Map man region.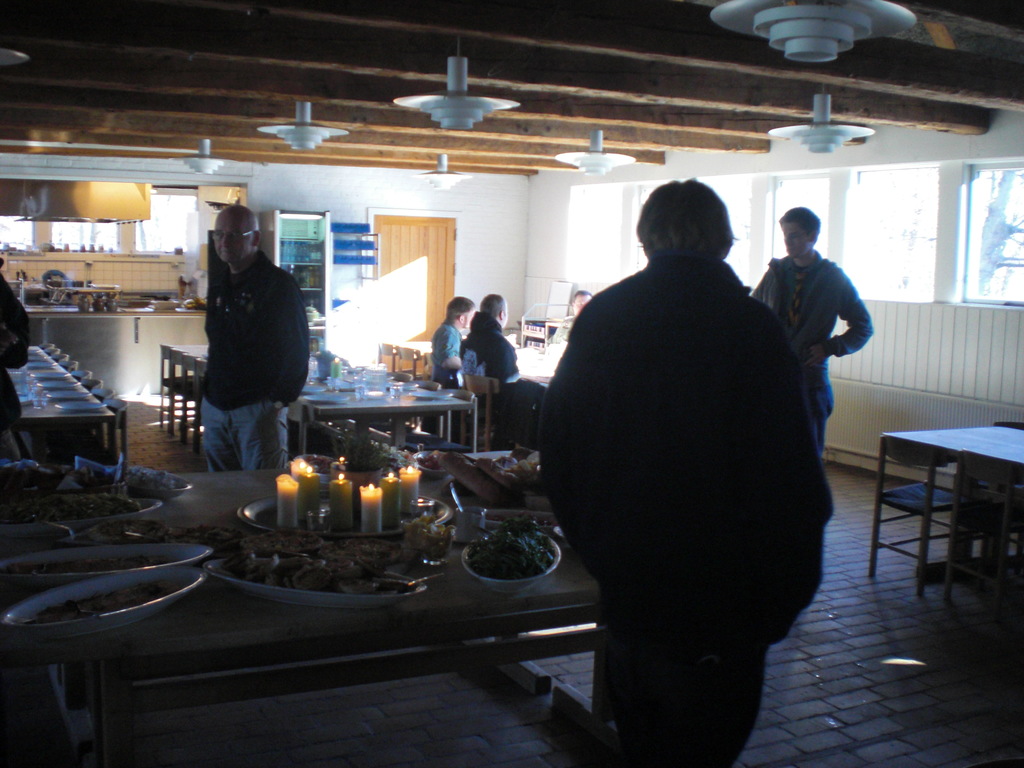
Mapped to left=527, top=131, right=851, bottom=753.
